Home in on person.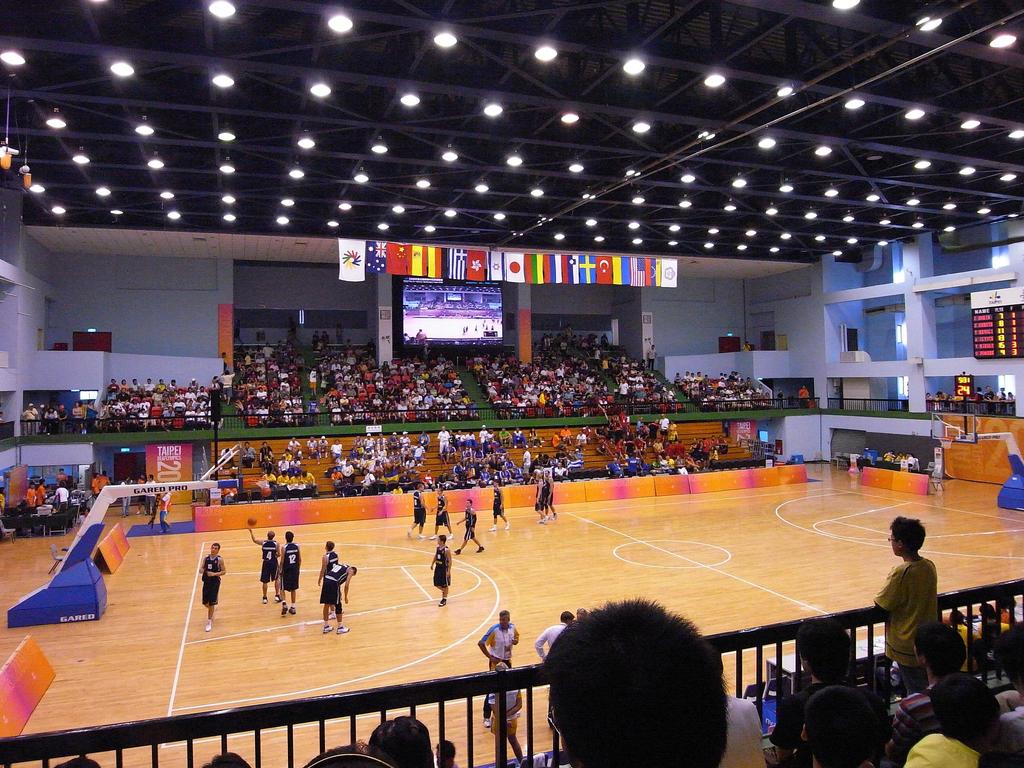
Homed in at x1=49, y1=760, x2=112, y2=767.
